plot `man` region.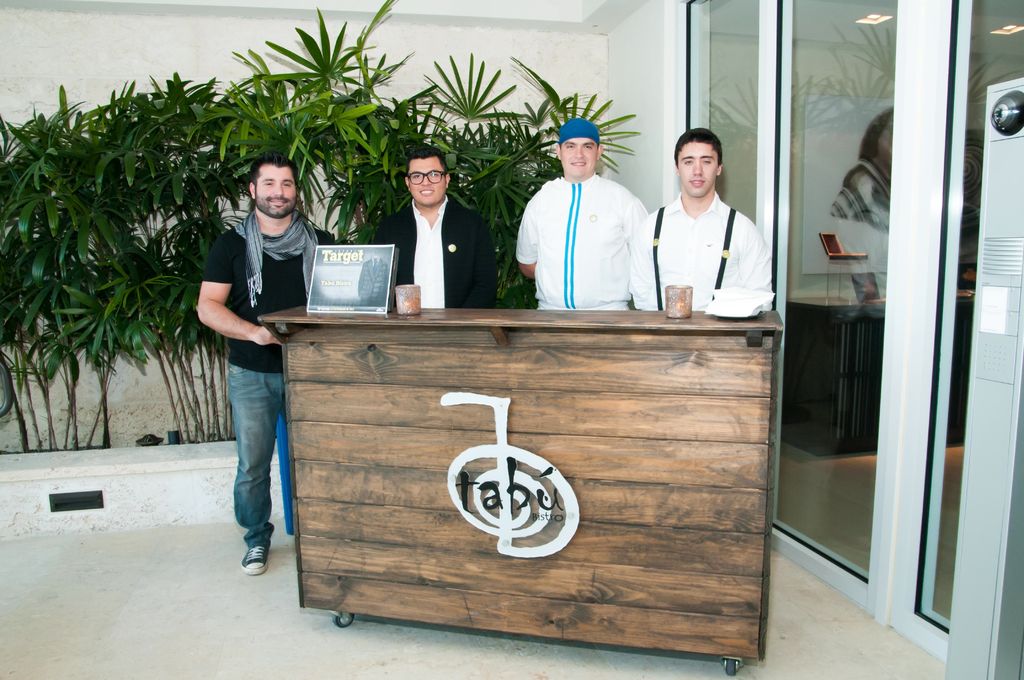
Plotted at pyautogui.locateOnScreen(368, 147, 493, 321).
